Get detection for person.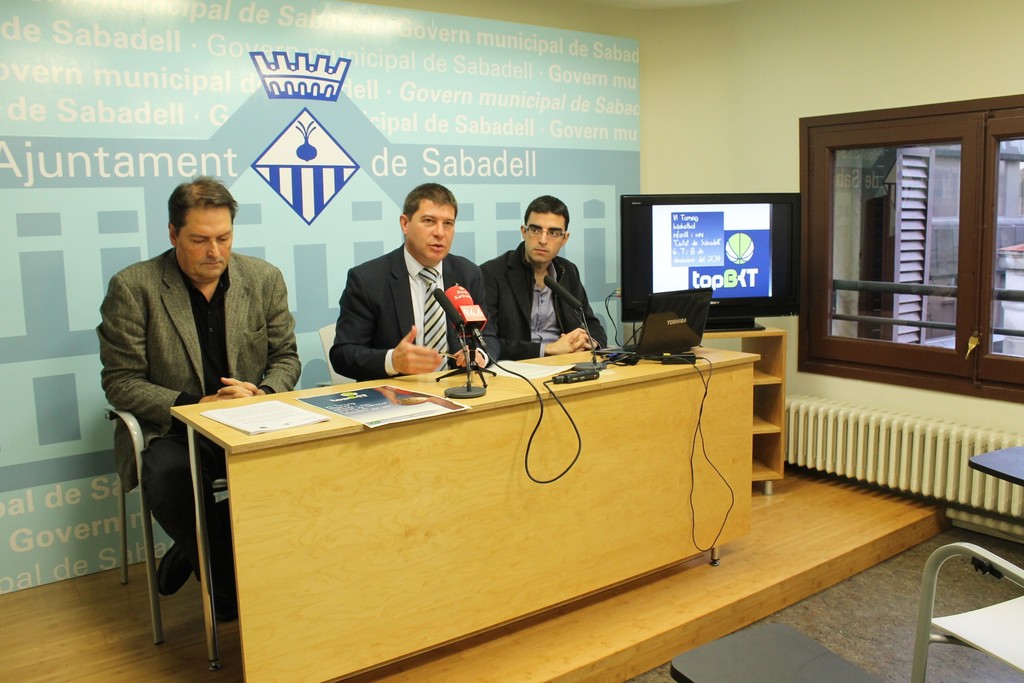
Detection: left=92, top=184, right=303, bottom=620.
